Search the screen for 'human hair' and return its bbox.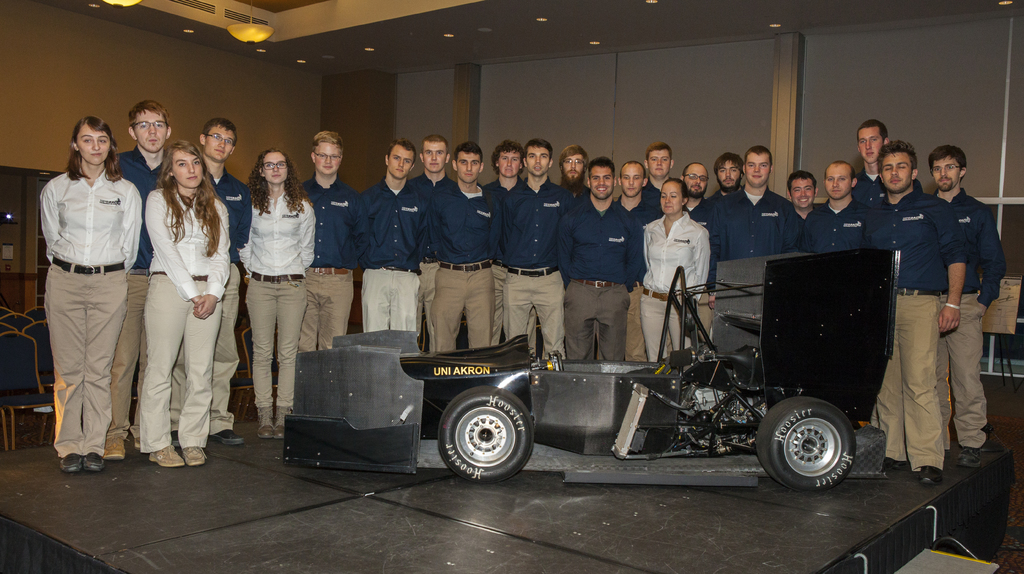
Found: crop(313, 131, 344, 153).
